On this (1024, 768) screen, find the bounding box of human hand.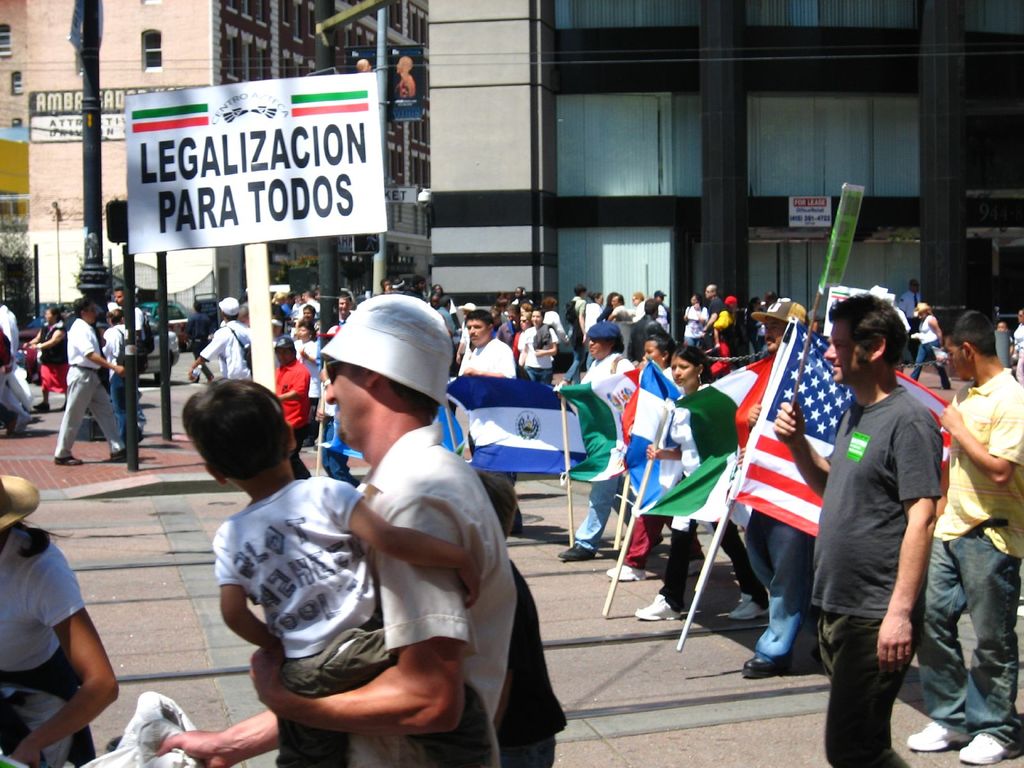
Bounding box: 698/330/706/337.
